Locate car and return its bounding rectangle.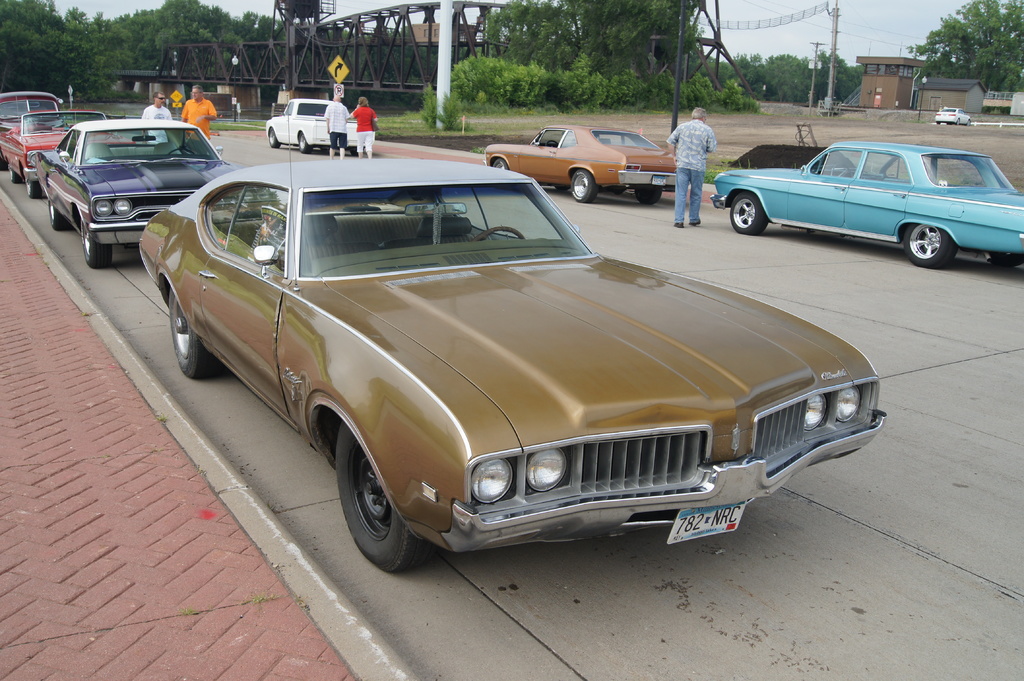
150 166 884 568.
